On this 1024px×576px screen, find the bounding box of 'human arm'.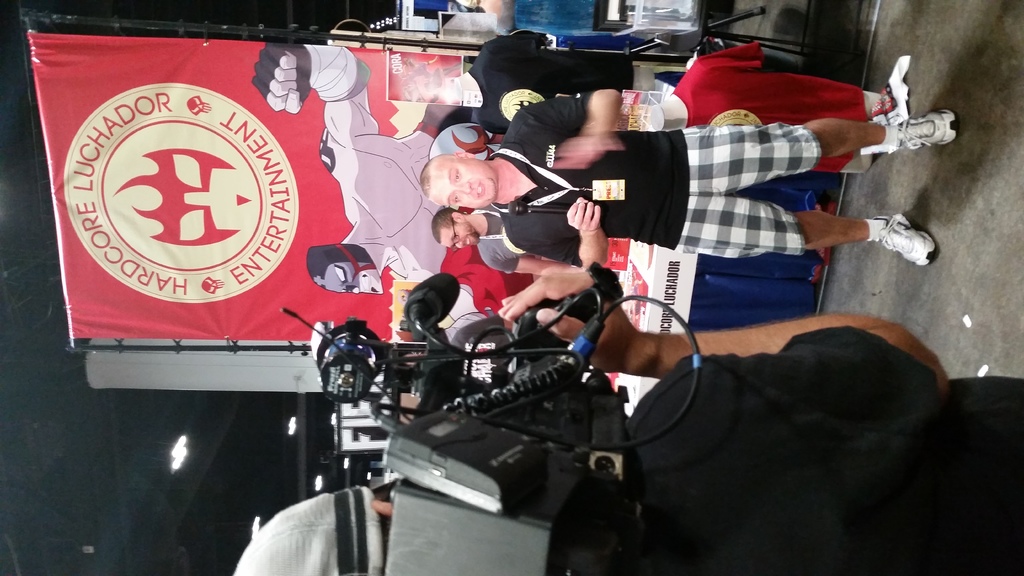
Bounding box: l=511, t=82, r=625, b=157.
